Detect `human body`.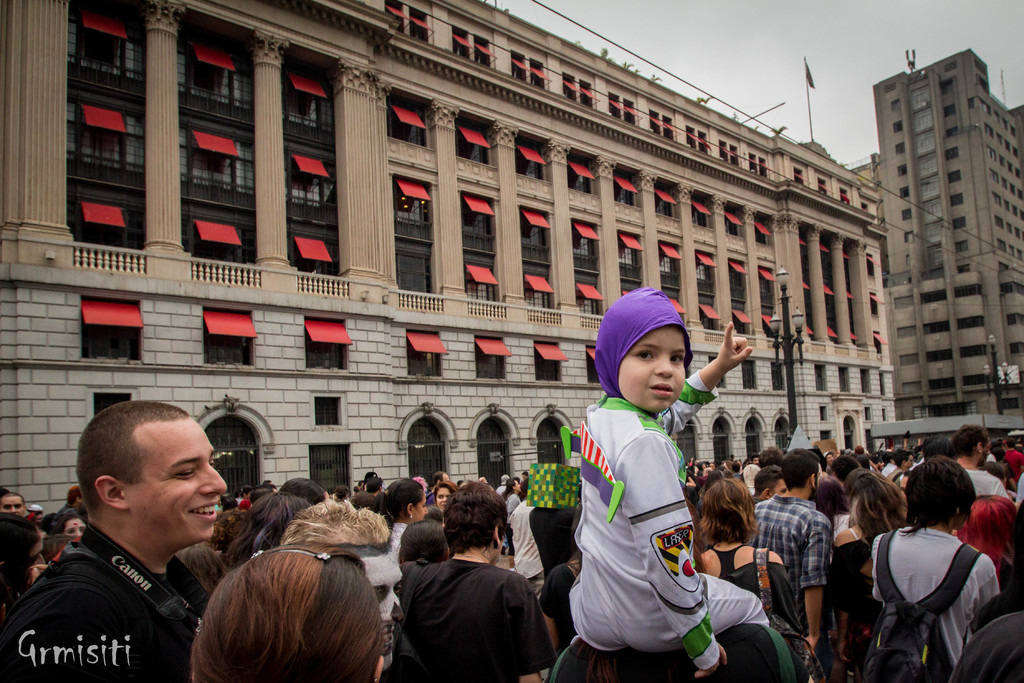
Detected at Rect(244, 495, 409, 671).
